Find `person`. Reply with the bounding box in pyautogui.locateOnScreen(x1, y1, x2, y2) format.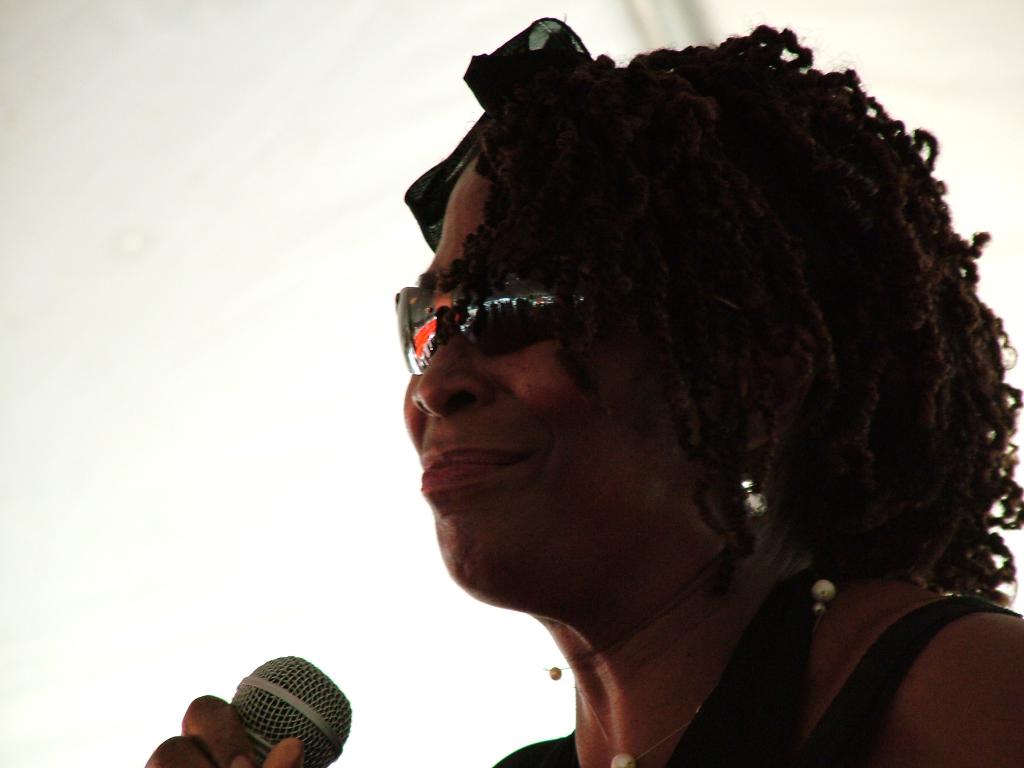
pyautogui.locateOnScreen(143, 15, 1023, 767).
